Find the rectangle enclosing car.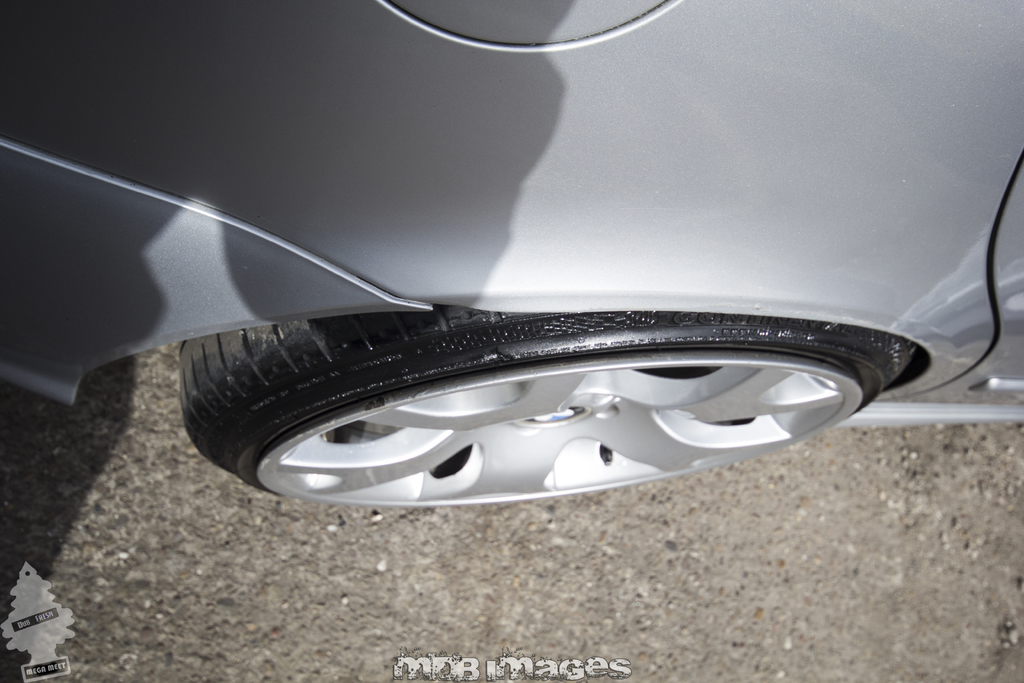
{"left": 4, "top": 0, "right": 1023, "bottom": 511}.
